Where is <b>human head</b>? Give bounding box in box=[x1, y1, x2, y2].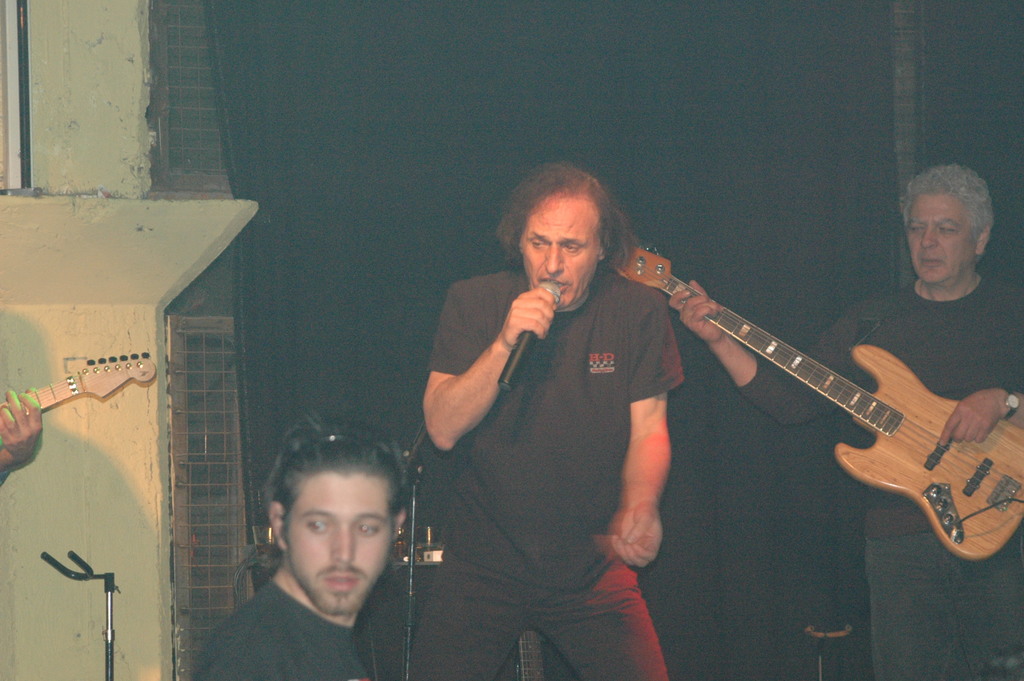
box=[252, 427, 400, 595].
